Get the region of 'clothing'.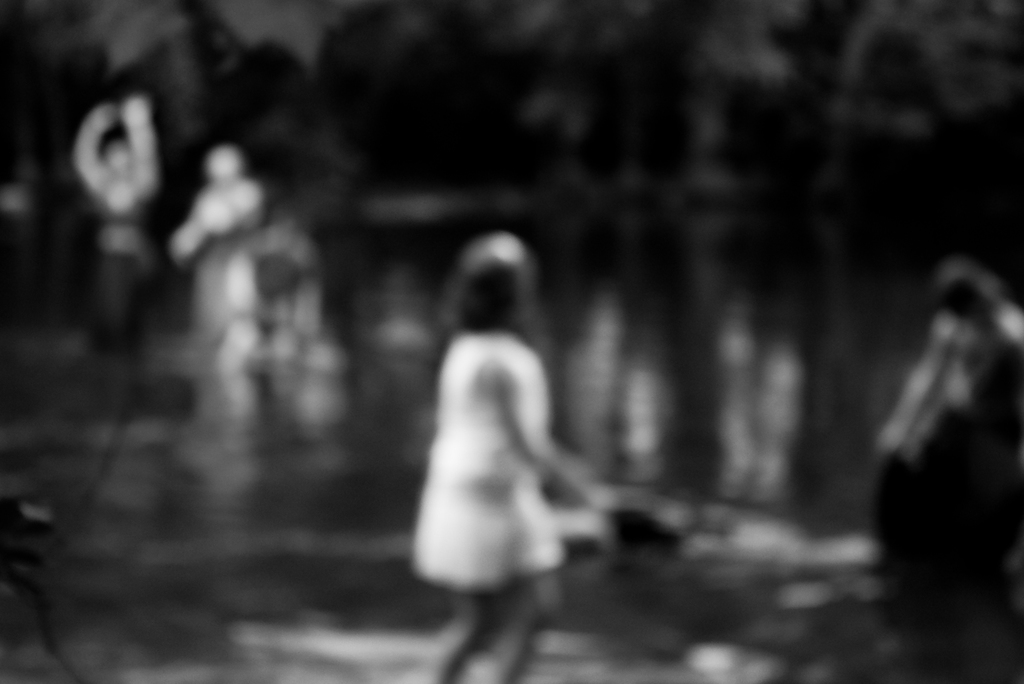
413 332 565 594.
